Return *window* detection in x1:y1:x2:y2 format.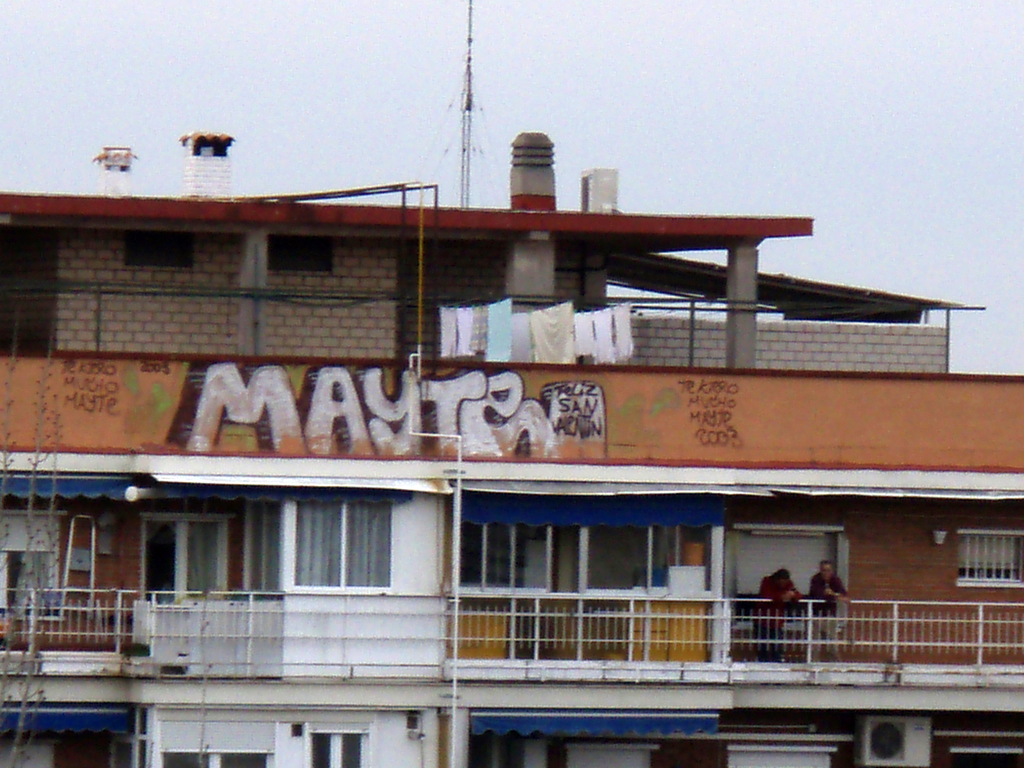
232:753:265:767.
